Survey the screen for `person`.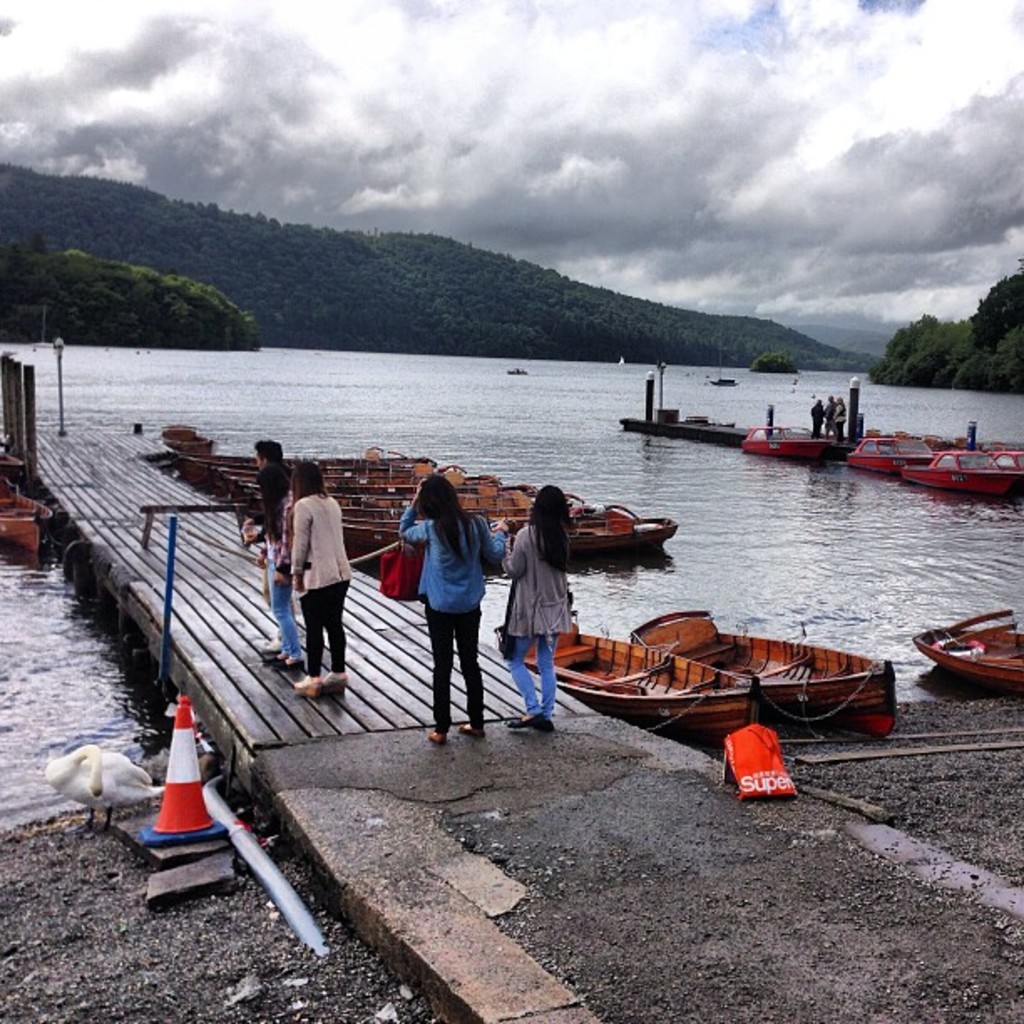
Survey found: x1=248 y1=437 x2=296 y2=673.
